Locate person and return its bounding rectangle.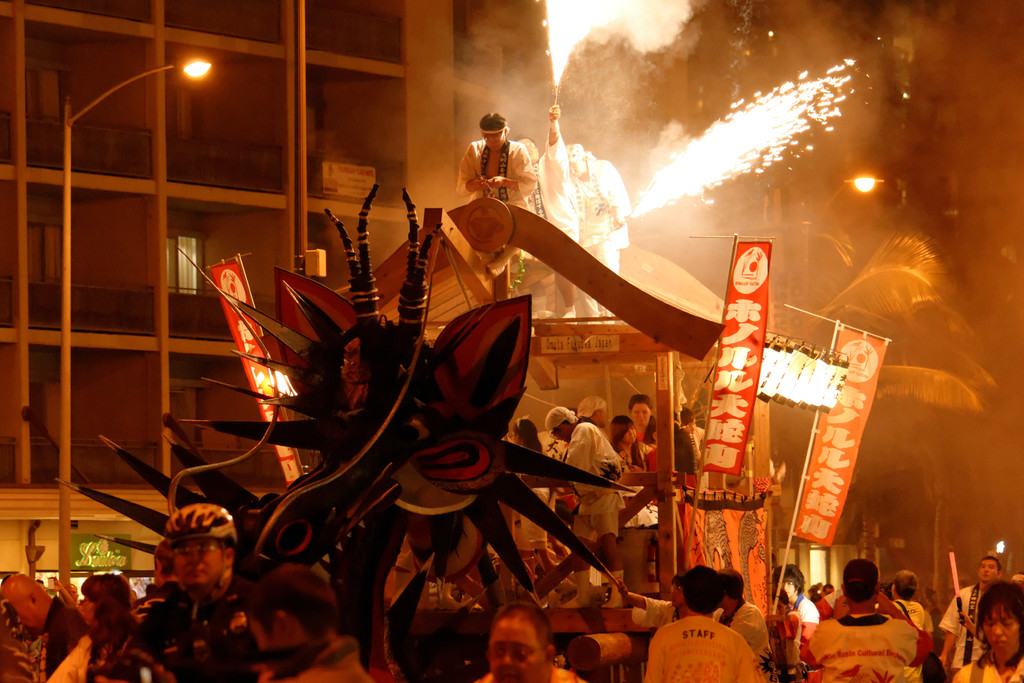
673, 409, 705, 456.
